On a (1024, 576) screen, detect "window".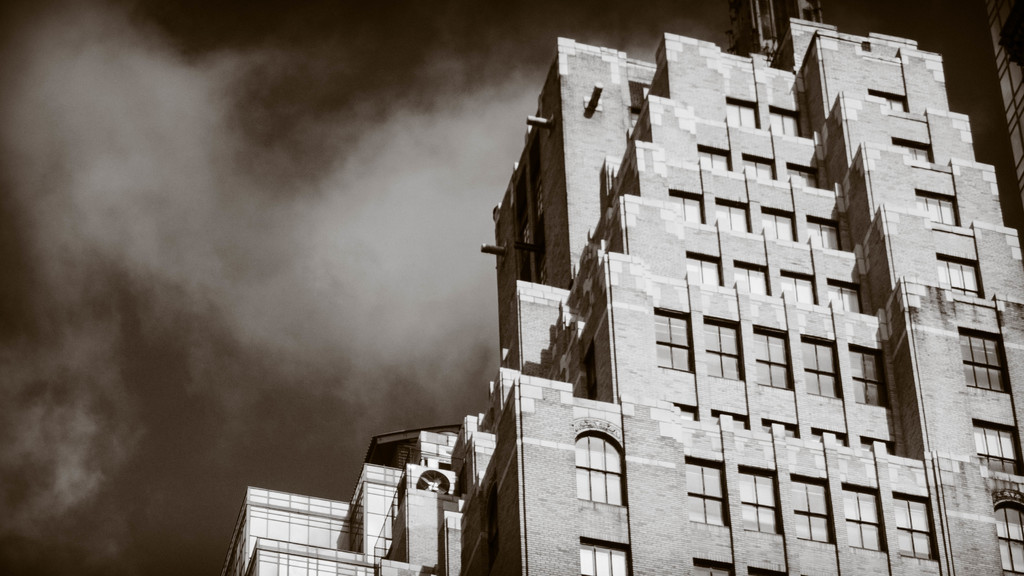
x1=717 y1=200 x2=752 y2=236.
